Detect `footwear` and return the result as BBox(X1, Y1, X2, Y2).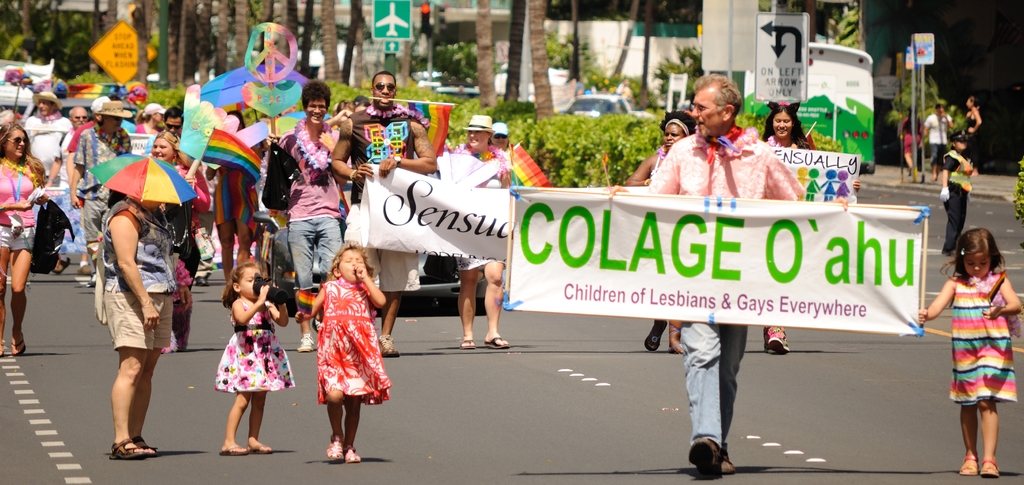
BBox(346, 449, 362, 465).
